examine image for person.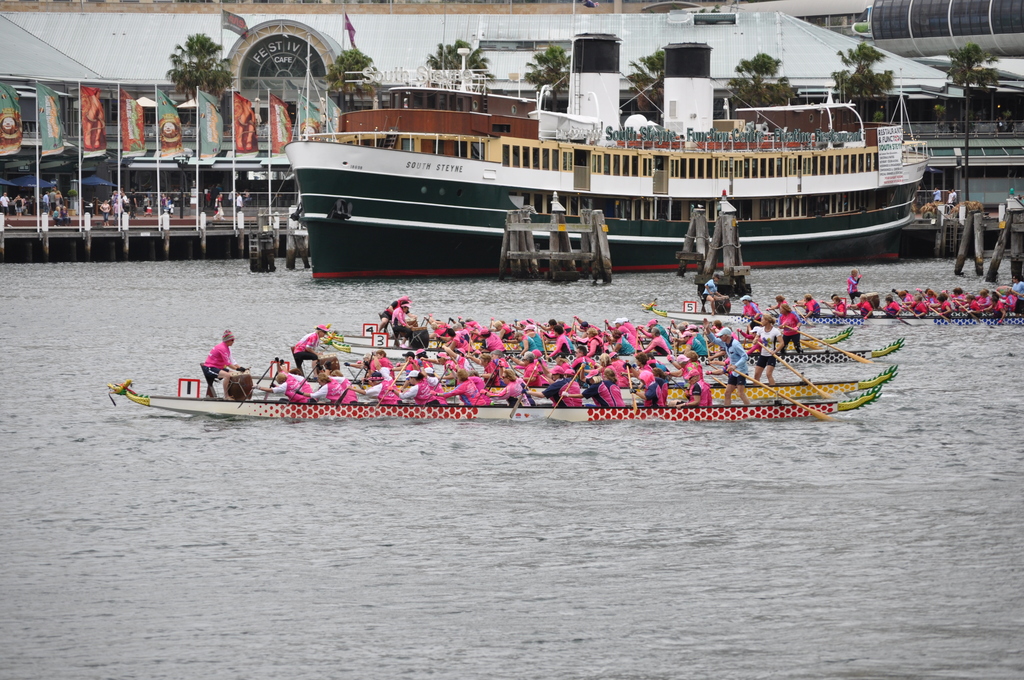
Examination result: bbox=[101, 193, 111, 224].
